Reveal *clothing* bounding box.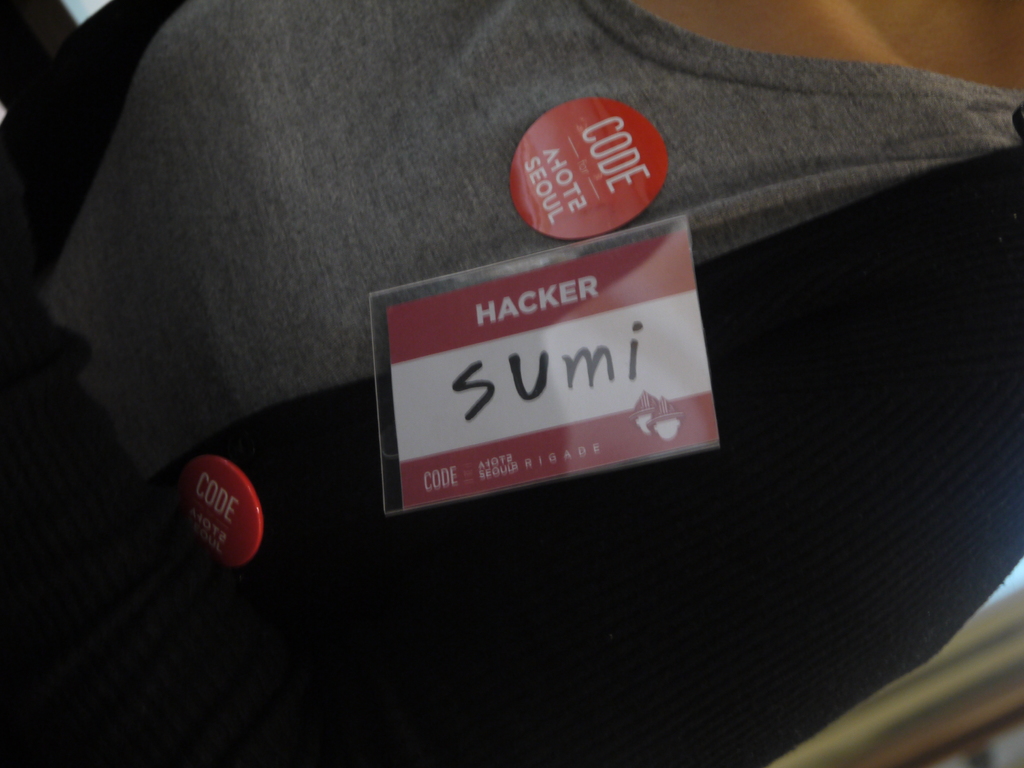
Revealed: select_region(0, 0, 1023, 767).
